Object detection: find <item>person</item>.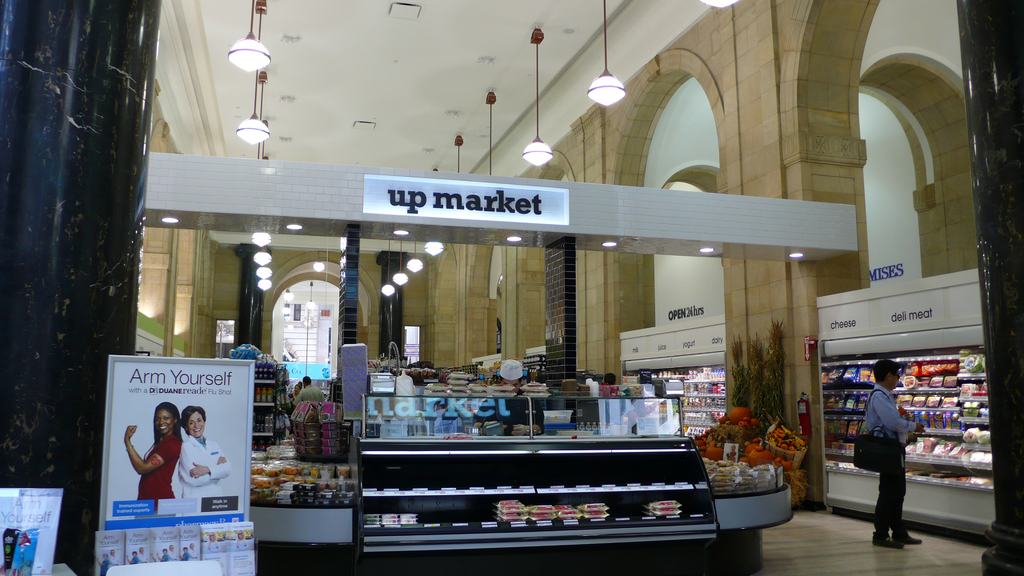
bbox=[107, 550, 122, 570].
